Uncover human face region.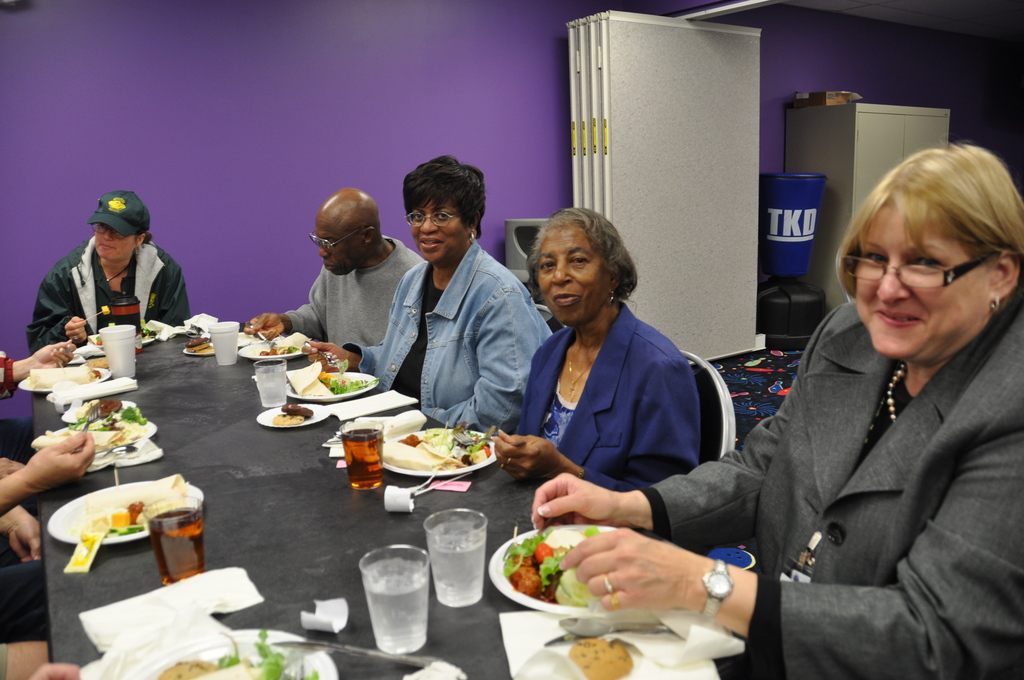
Uncovered: (849, 198, 984, 360).
